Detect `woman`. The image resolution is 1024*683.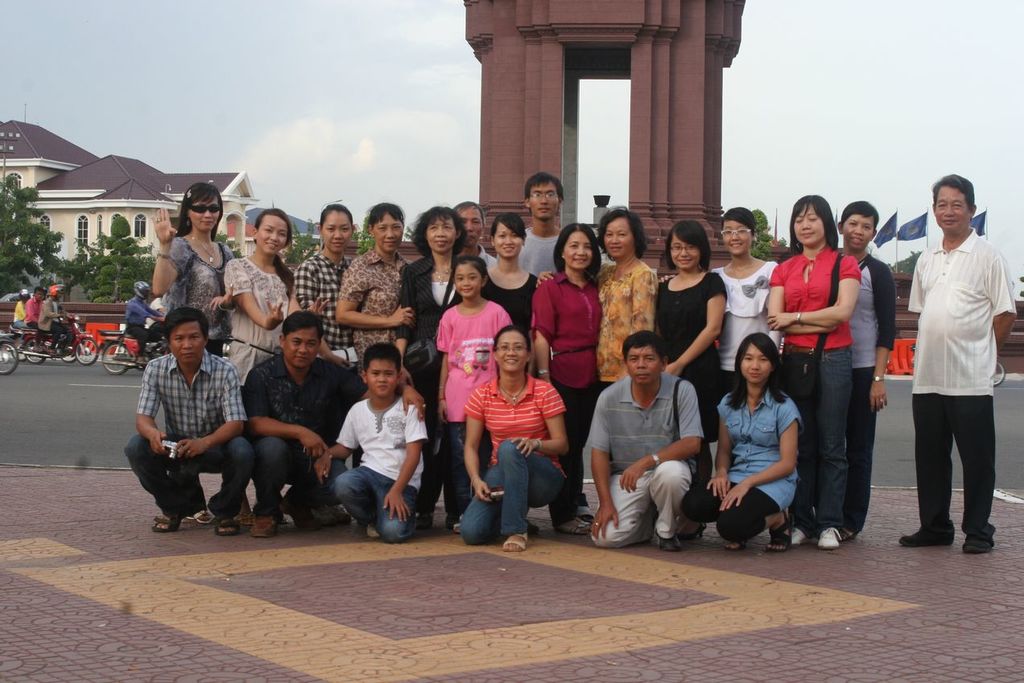
(x1=151, y1=181, x2=229, y2=525).
